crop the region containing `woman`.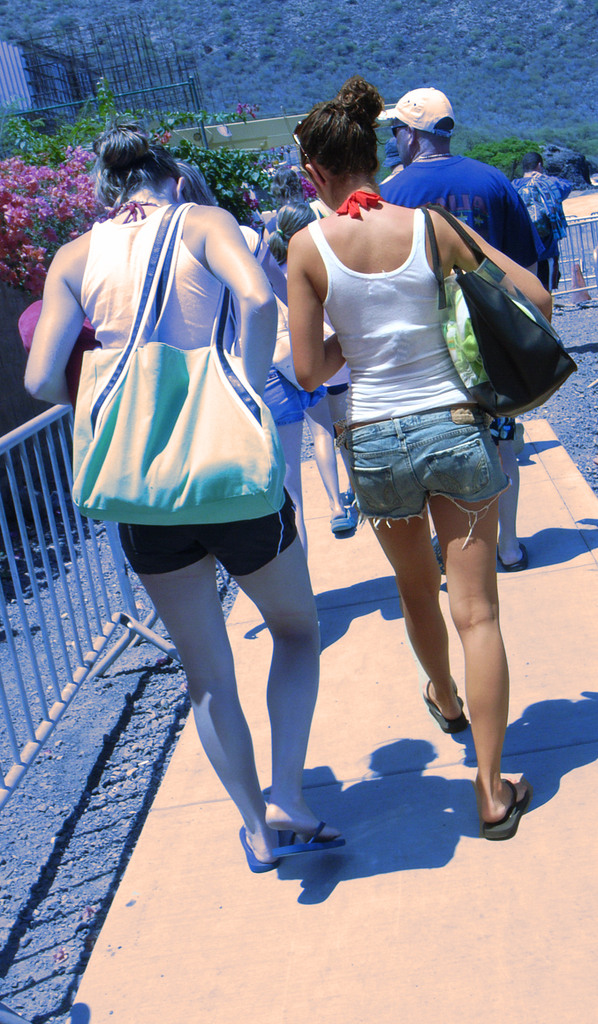
Crop region: box(288, 77, 551, 835).
